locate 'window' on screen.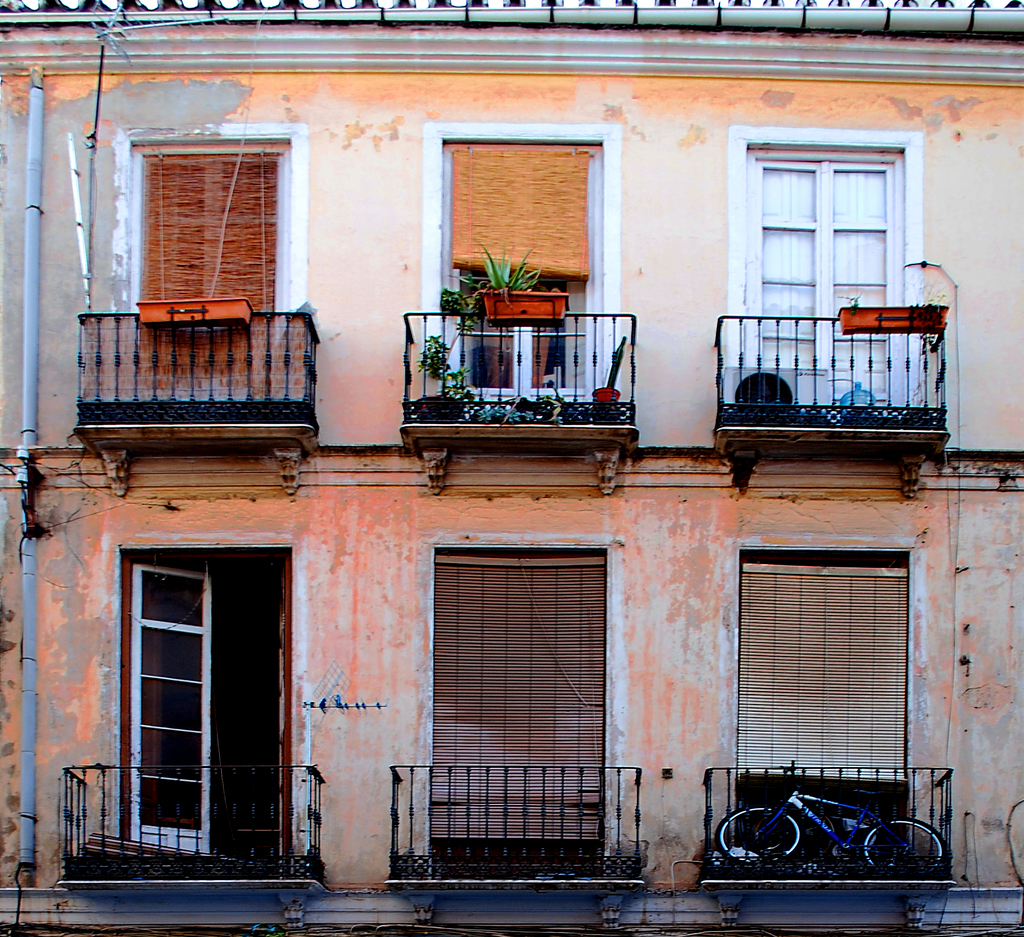
On screen at left=722, top=120, right=922, bottom=410.
